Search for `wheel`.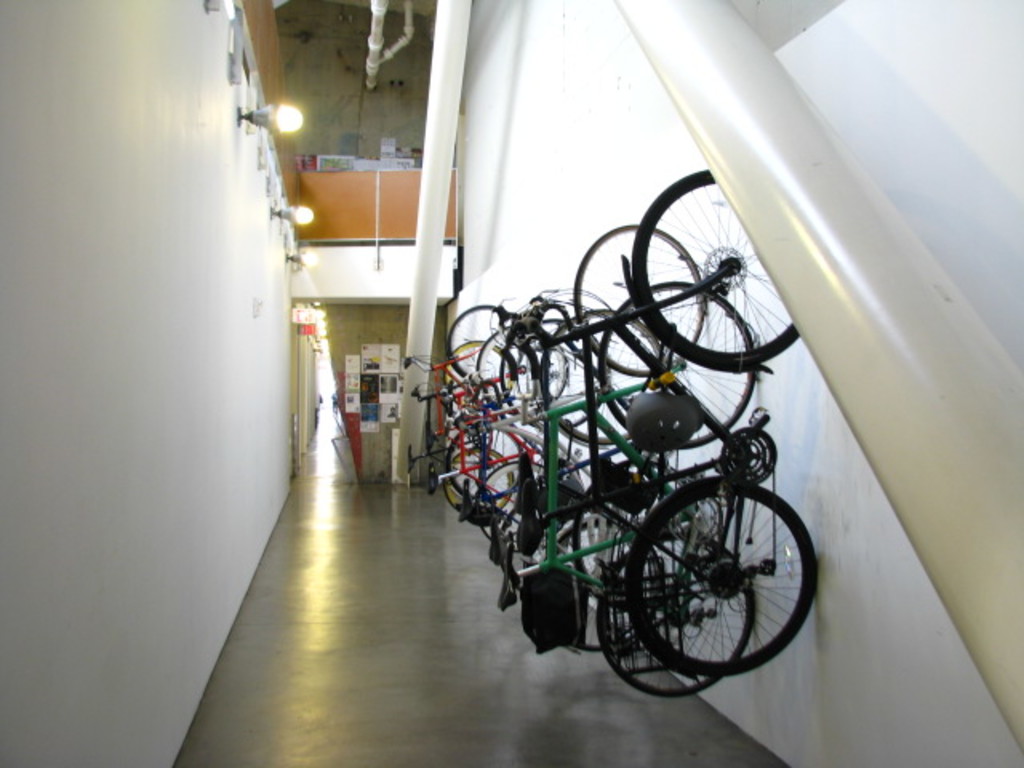
Found at BBox(445, 446, 512, 512).
